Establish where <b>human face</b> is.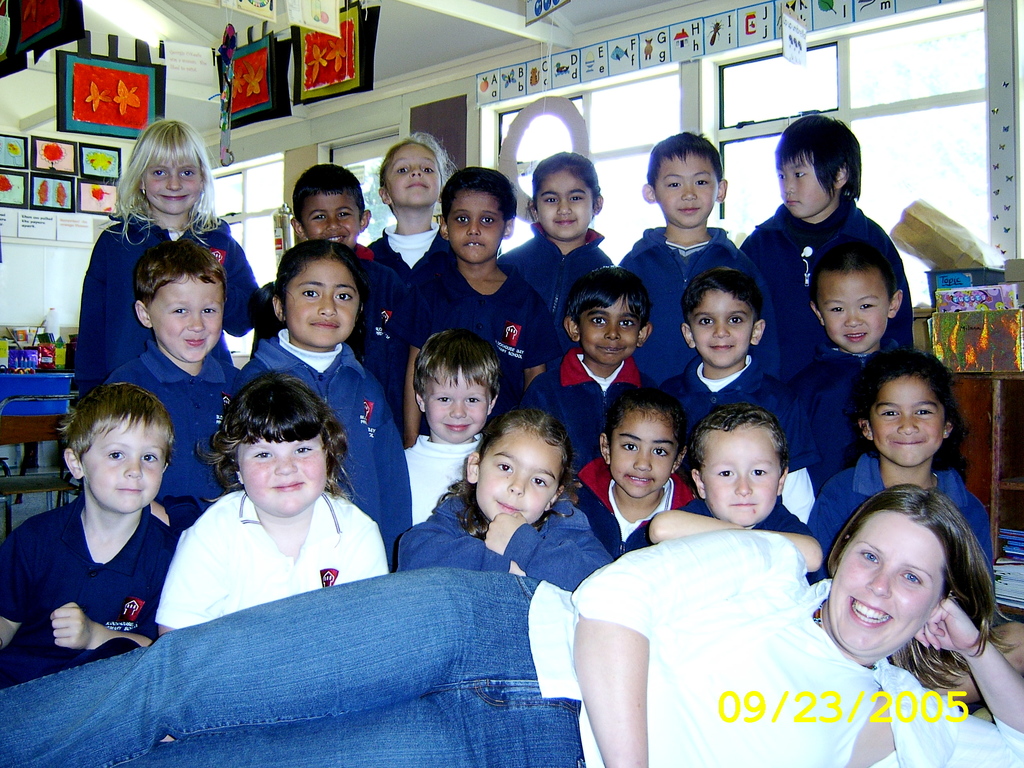
Established at x1=424, y1=362, x2=489, y2=445.
